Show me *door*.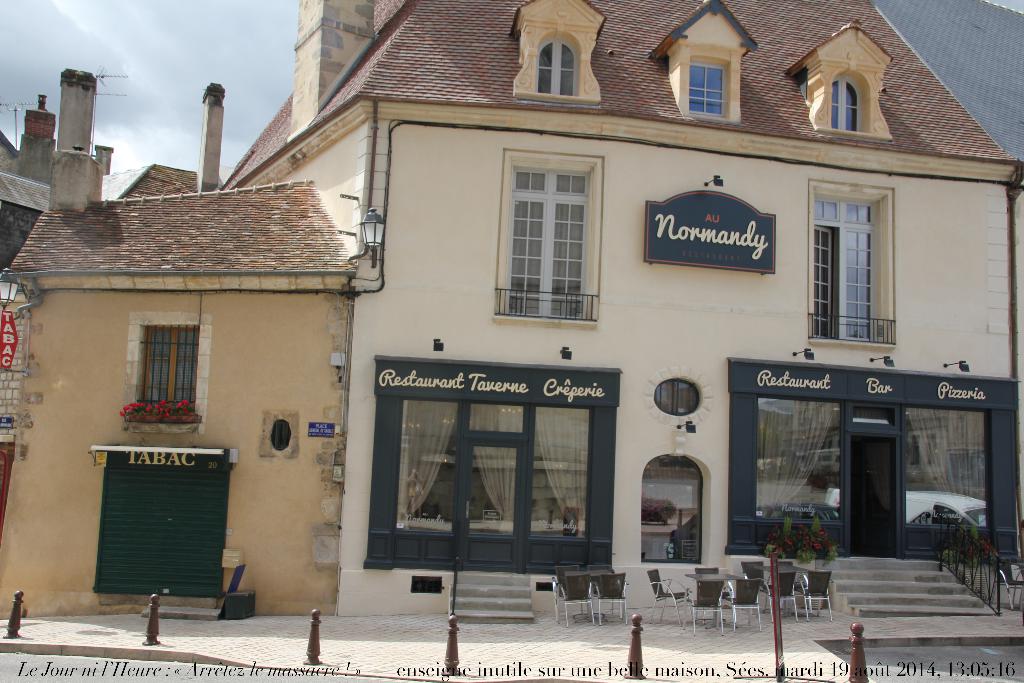
*door* is here: [544,195,588,317].
